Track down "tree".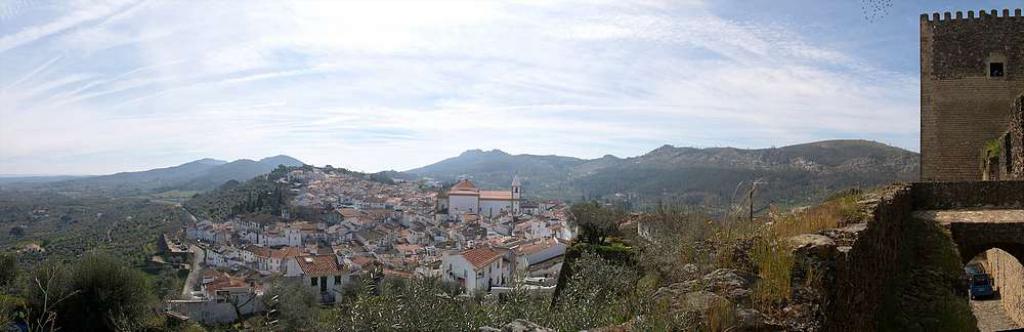
Tracked to rect(562, 202, 632, 250).
